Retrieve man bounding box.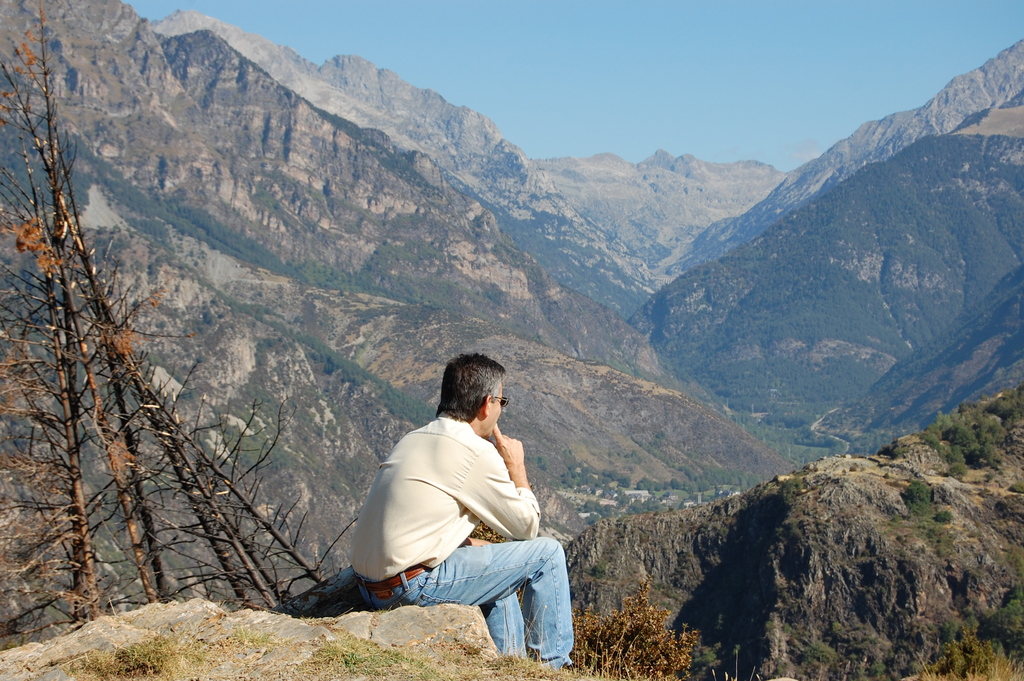
Bounding box: [left=356, top=348, right=574, bottom=663].
